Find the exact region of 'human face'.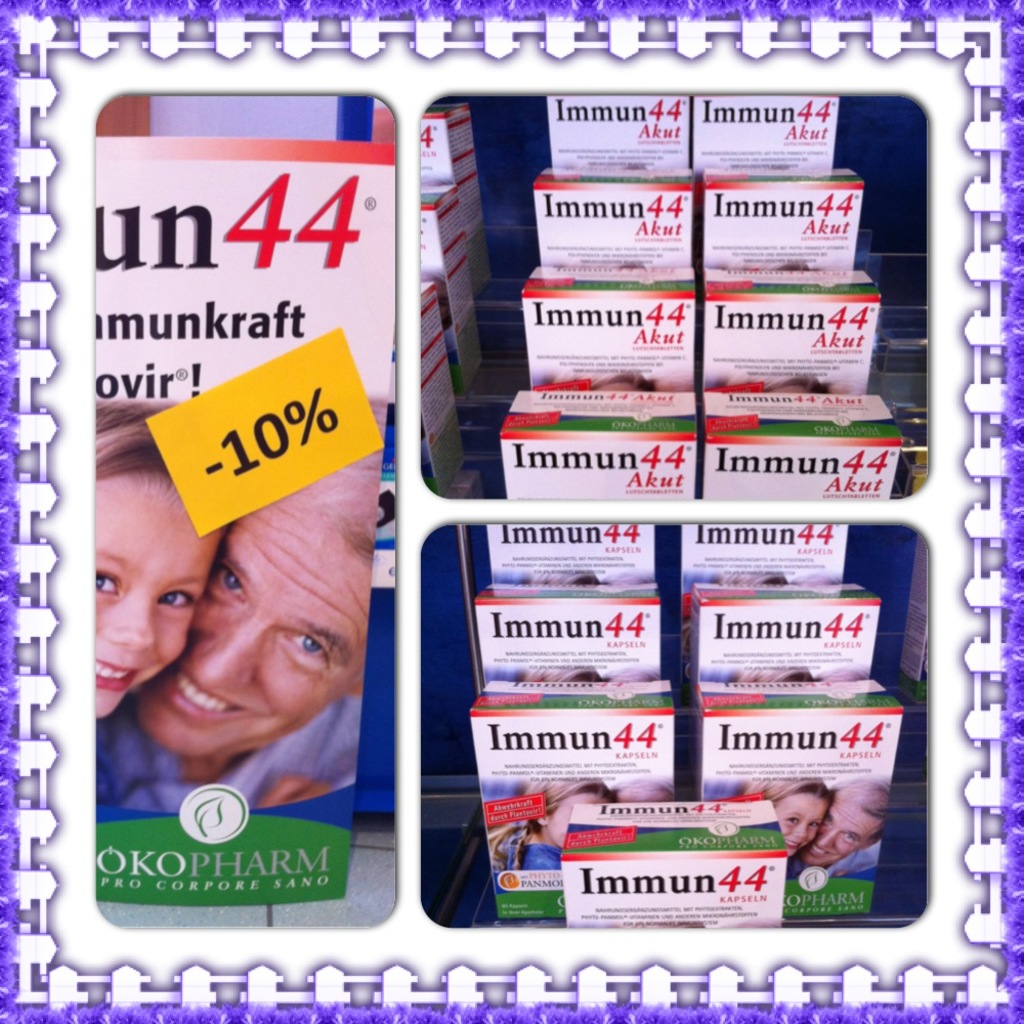
Exact region: [93,476,189,718].
